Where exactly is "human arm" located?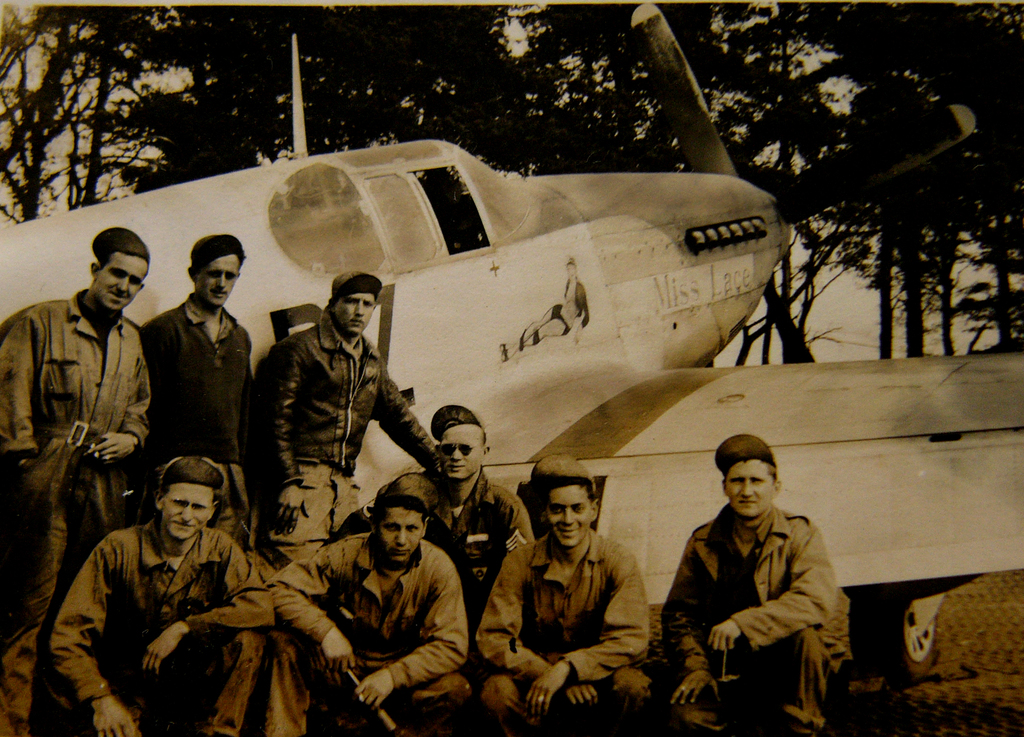
Its bounding box is <box>0,319,38,473</box>.
